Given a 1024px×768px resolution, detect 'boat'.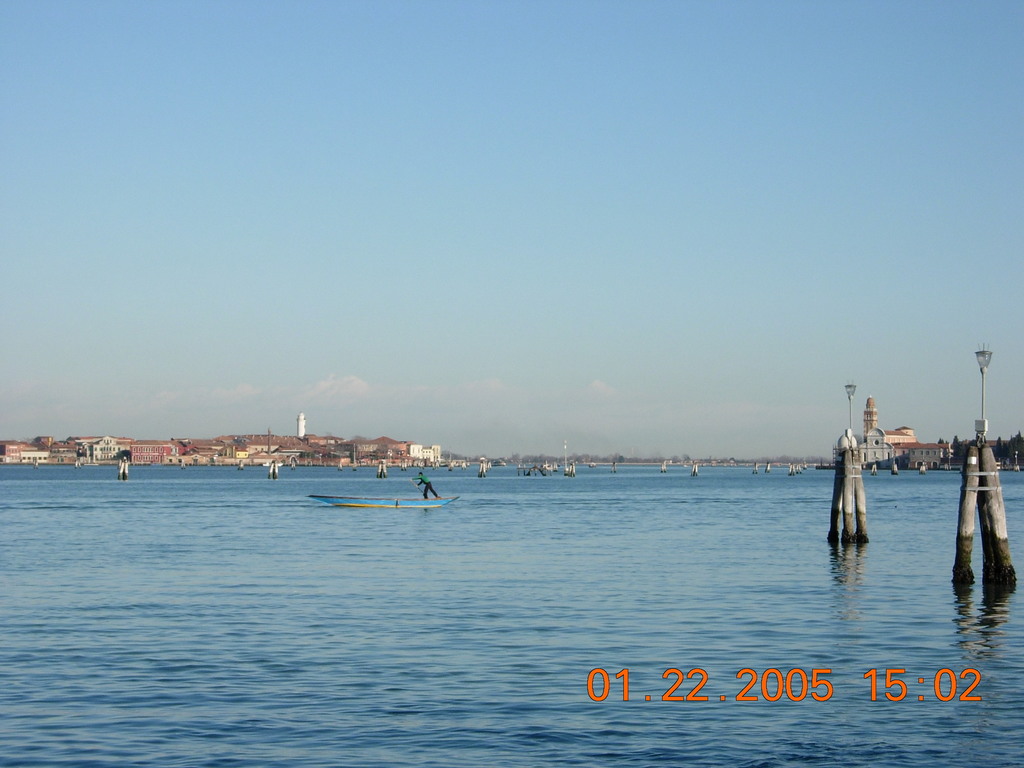
detection(308, 491, 453, 509).
